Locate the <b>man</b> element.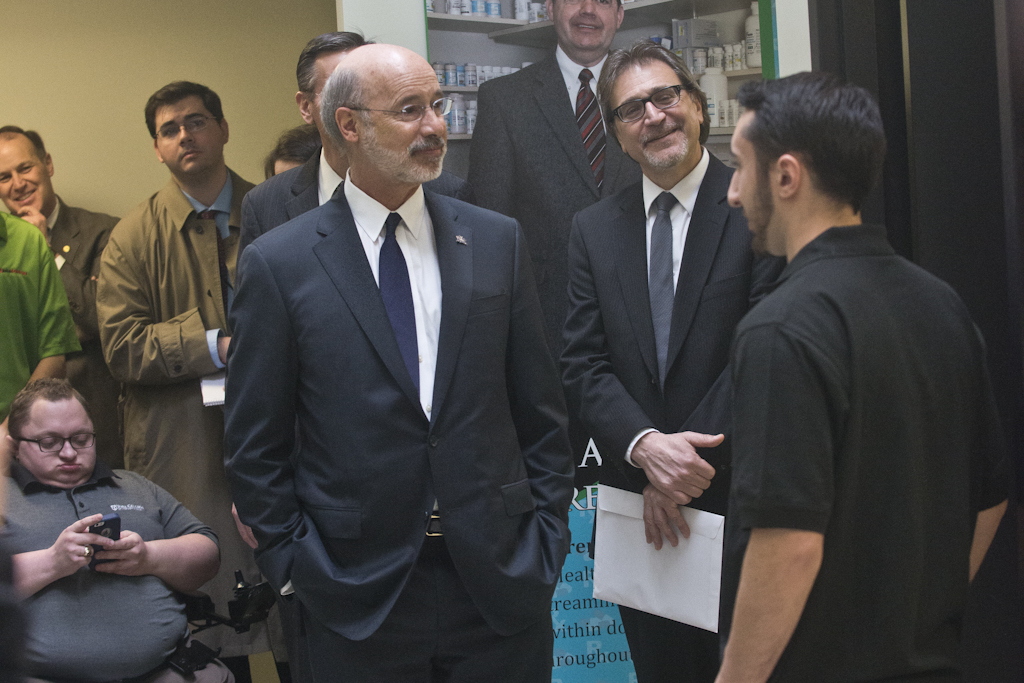
Element bbox: rect(0, 123, 123, 458).
